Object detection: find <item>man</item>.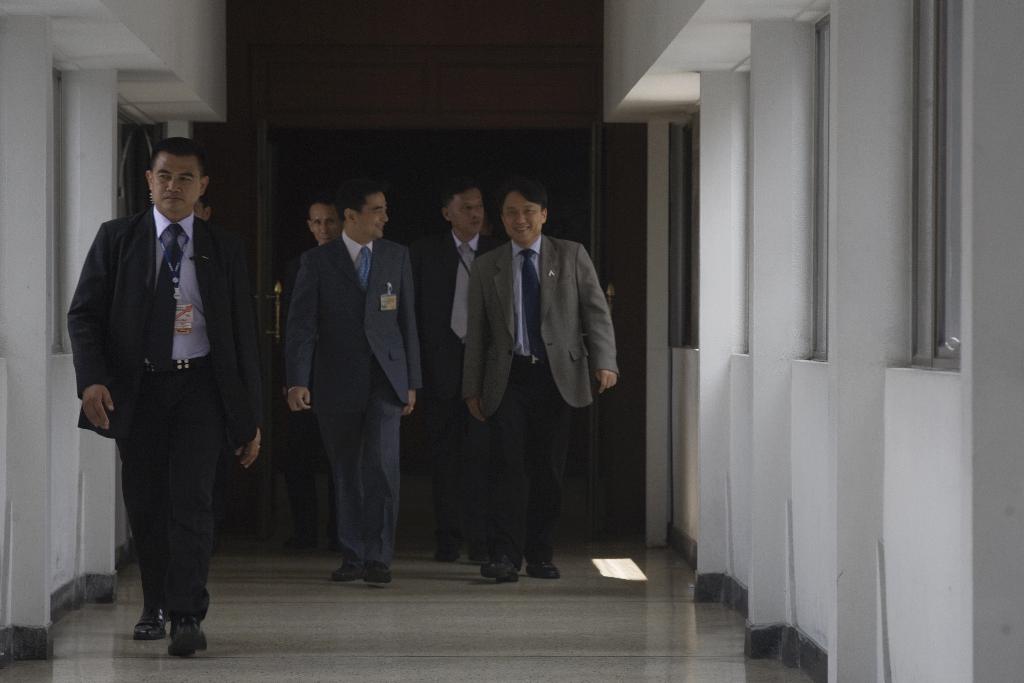
box=[280, 193, 354, 557].
